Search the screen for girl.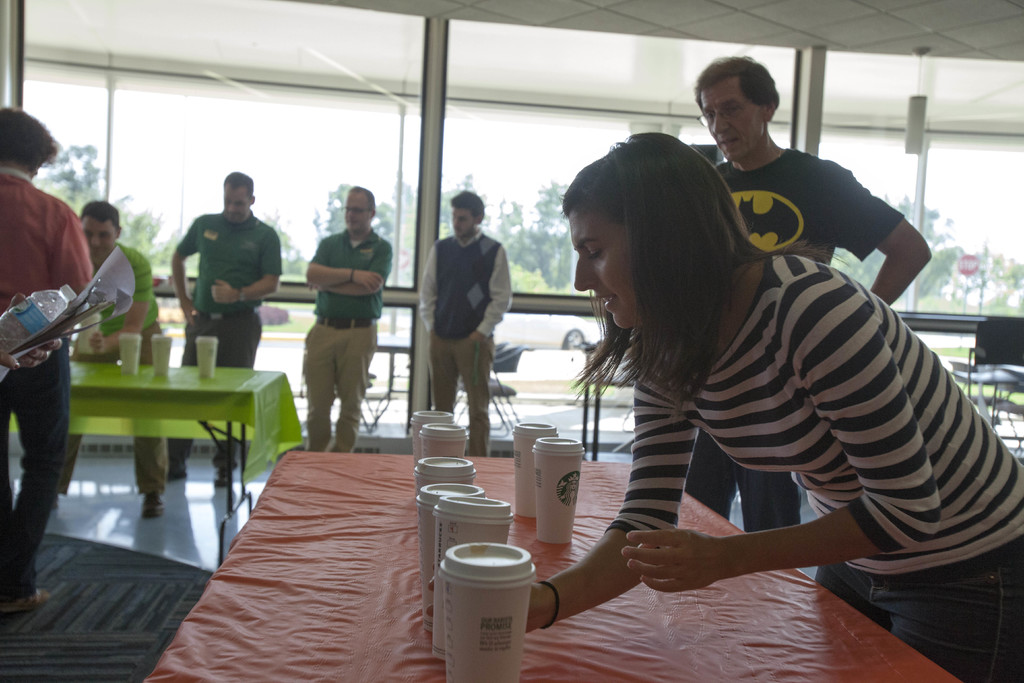
Found at Rect(425, 129, 1023, 682).
